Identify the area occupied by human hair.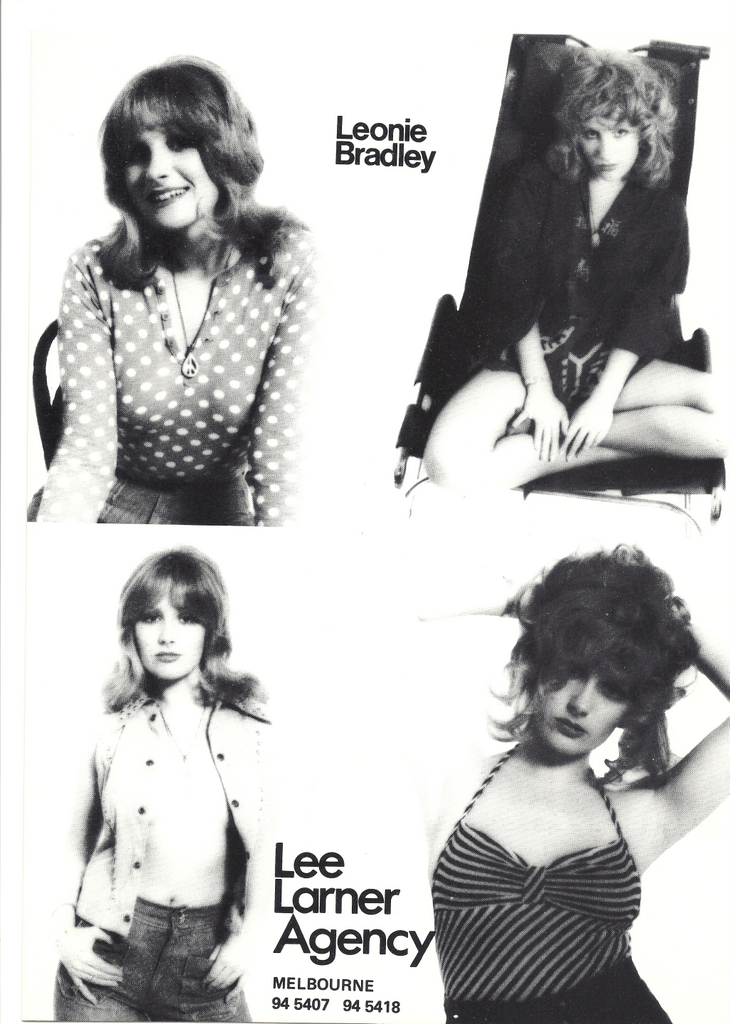
Area: <region>466, 553, 694, 827</region>.
